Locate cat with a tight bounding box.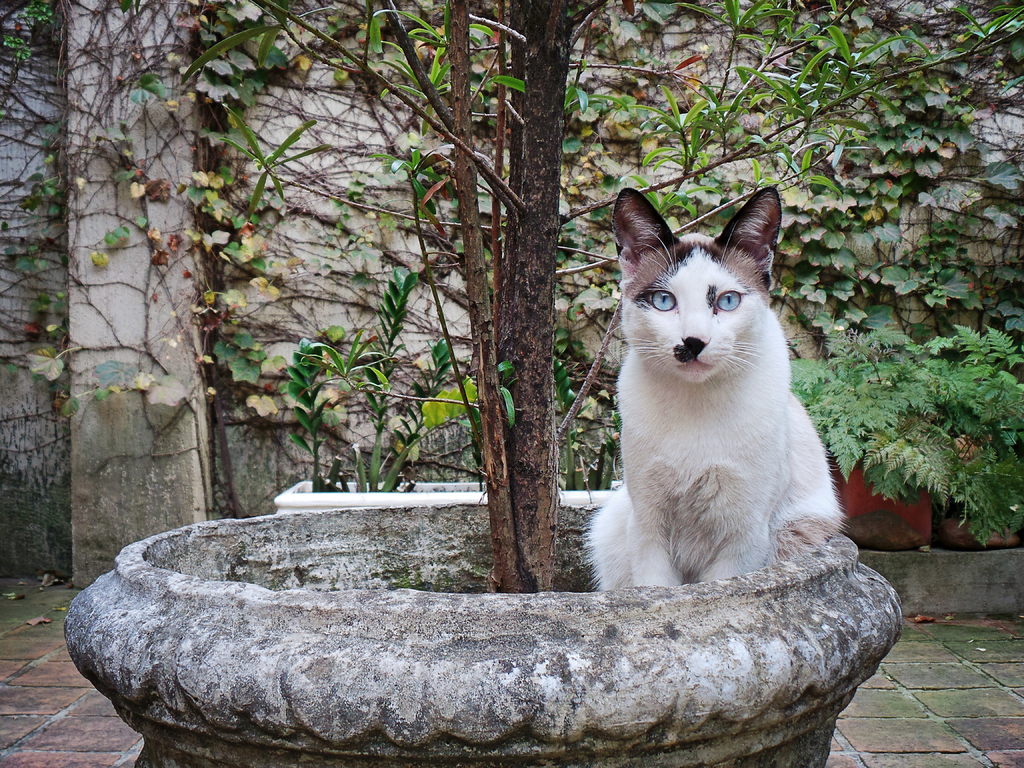
[575,181,854,594].
